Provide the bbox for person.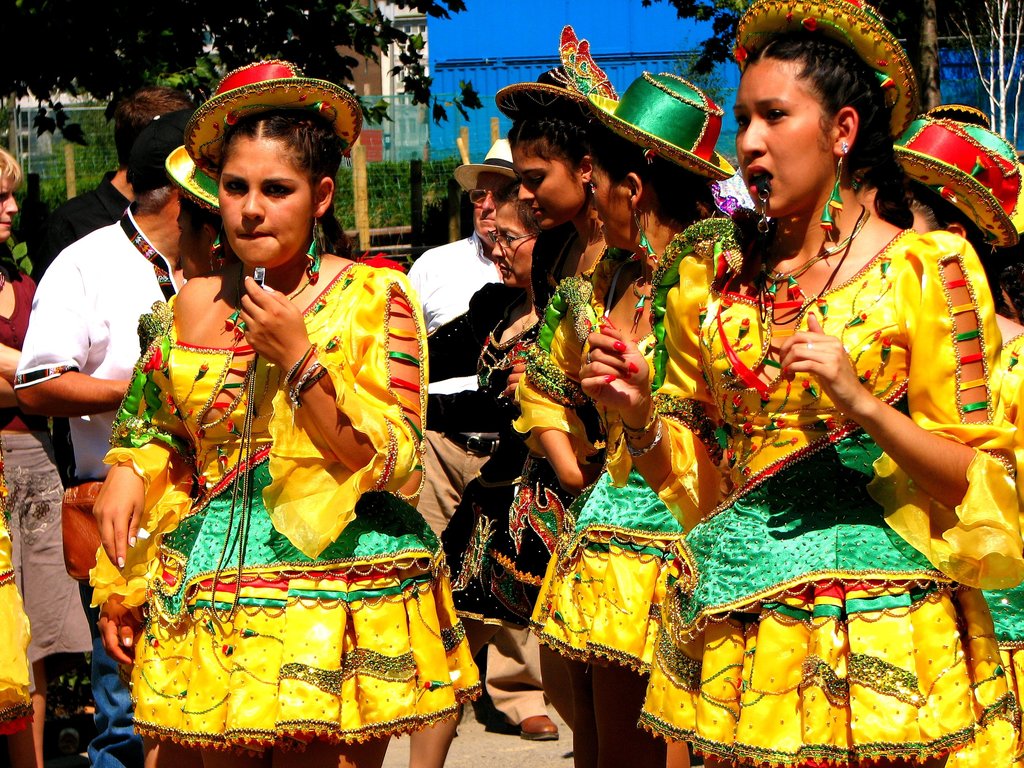
114:109:414:732.
